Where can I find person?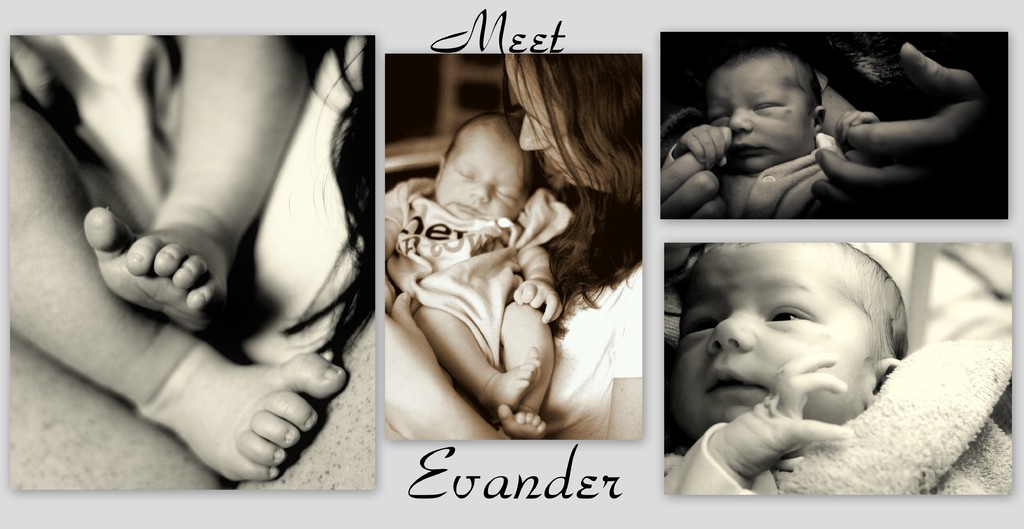
You can find it at Rect(383, 54, 643, 441).
